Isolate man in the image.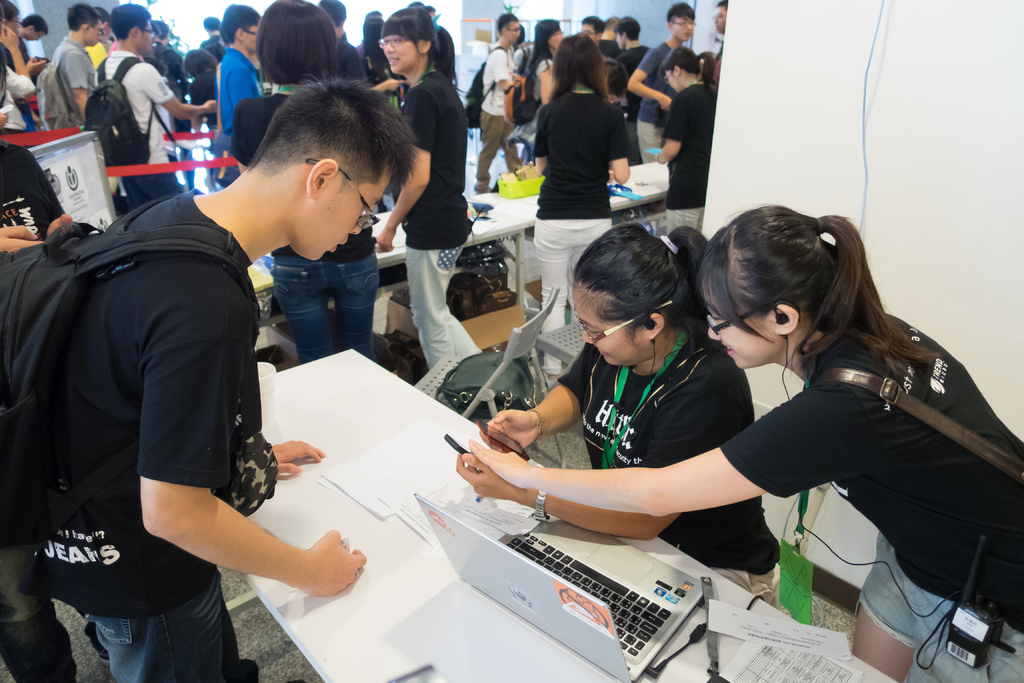
Isolated region: crop(321, 0, 365, 78).
